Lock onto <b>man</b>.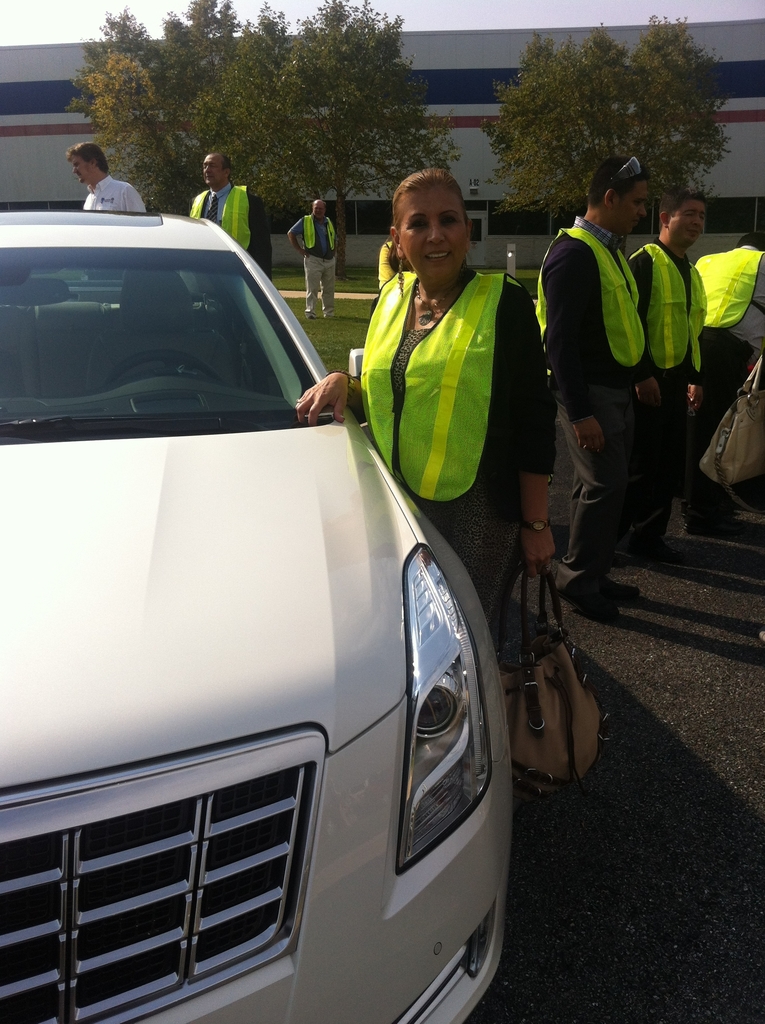
Locked: (620,198,714,534).
